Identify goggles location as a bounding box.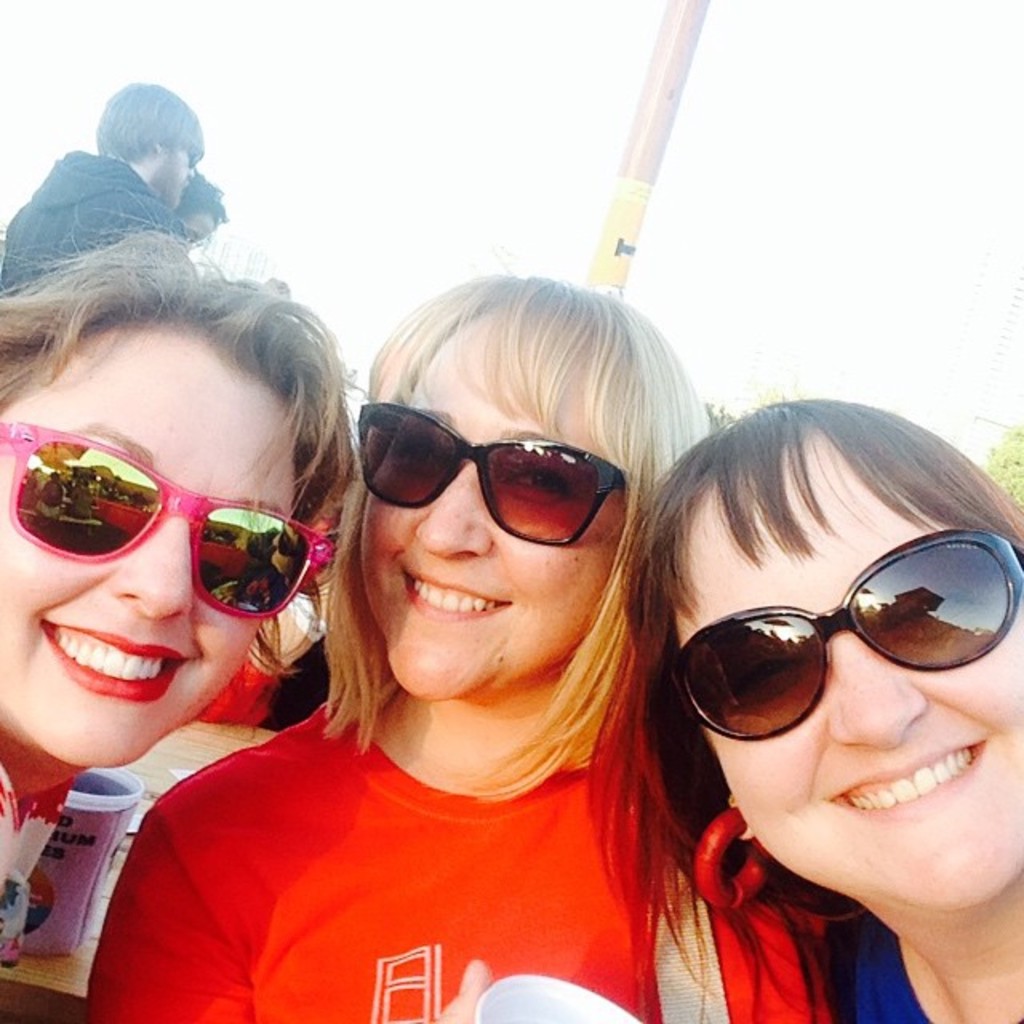
l=13, t=435, r=333, b=614.
